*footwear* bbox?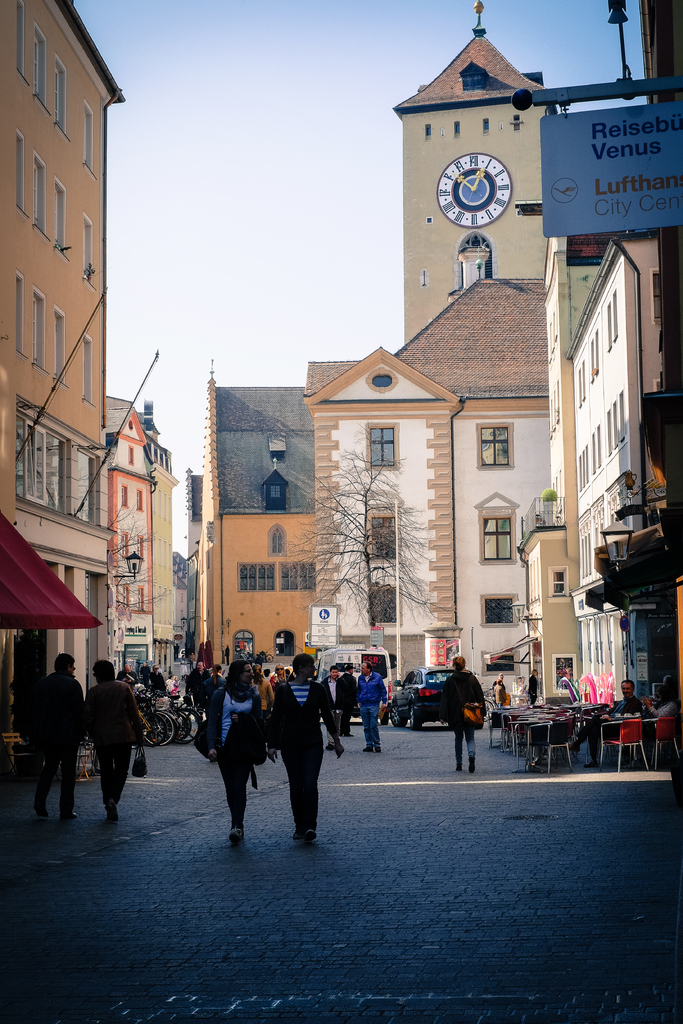
[108,802,120,822]
